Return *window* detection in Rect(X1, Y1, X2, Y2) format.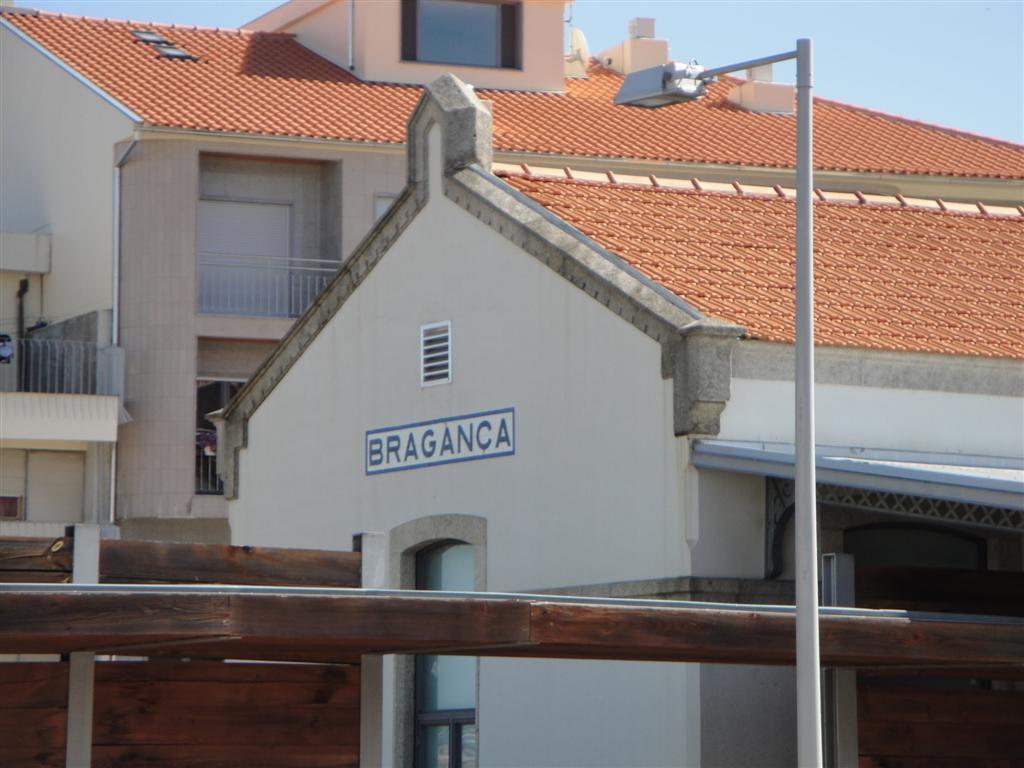
Rect(167, 120, 329, 335).
